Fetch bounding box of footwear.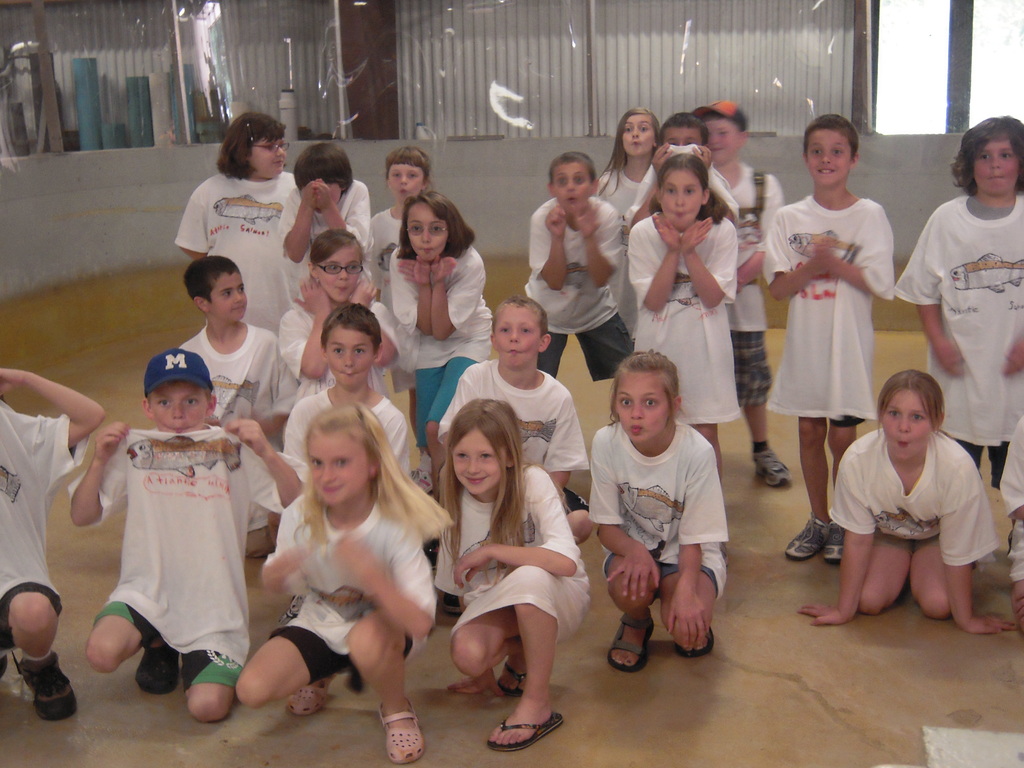
Bbox: <bbox>376, 699, 424, 765</bbox>.
